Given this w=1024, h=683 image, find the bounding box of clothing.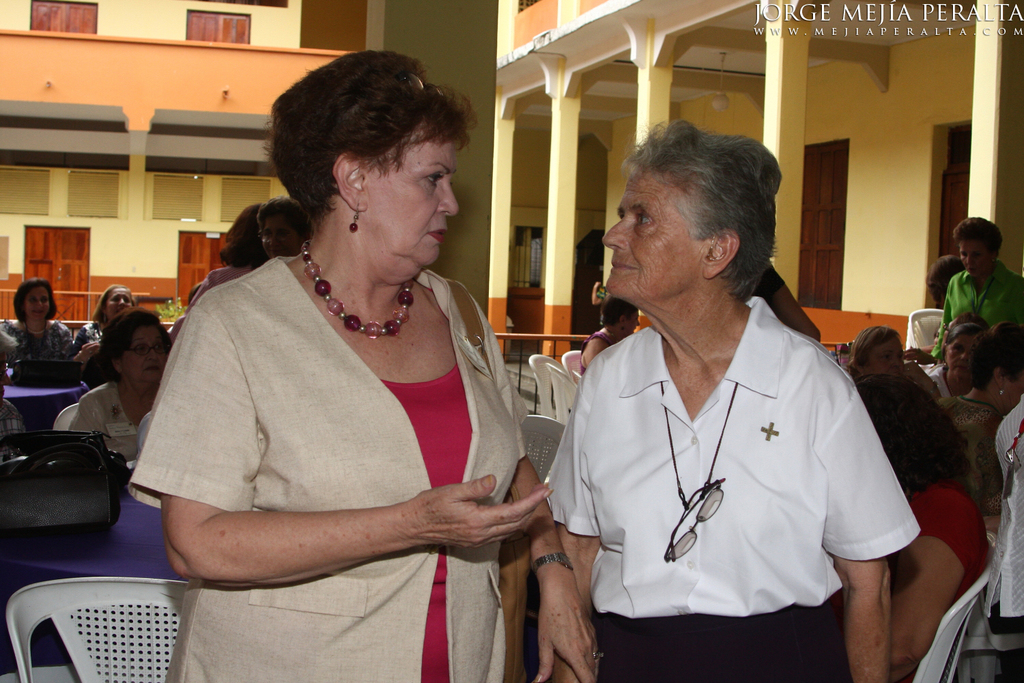
580/330/616/374.
